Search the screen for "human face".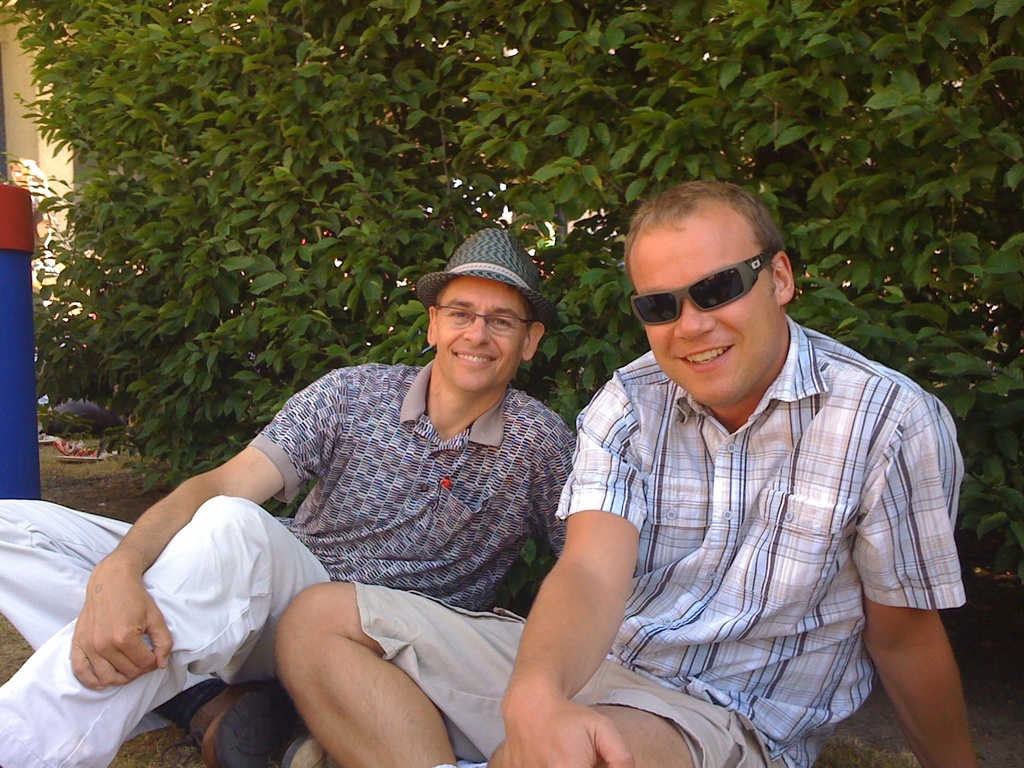
Found at [429, 273, 532, 396].
